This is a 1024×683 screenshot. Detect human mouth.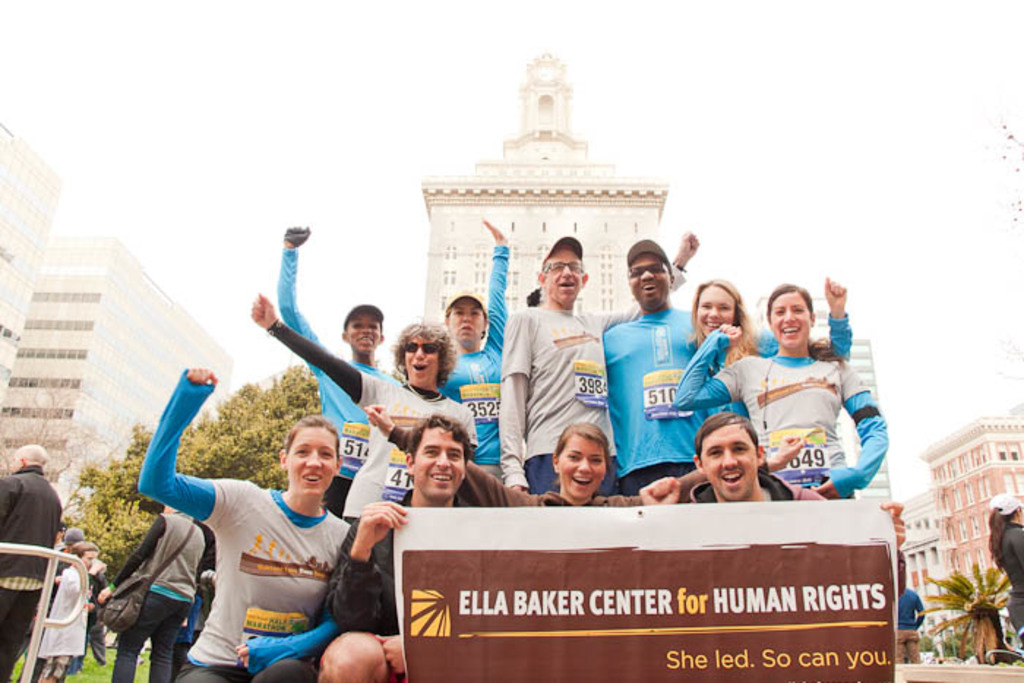
box(303, 475, 322, 480).
